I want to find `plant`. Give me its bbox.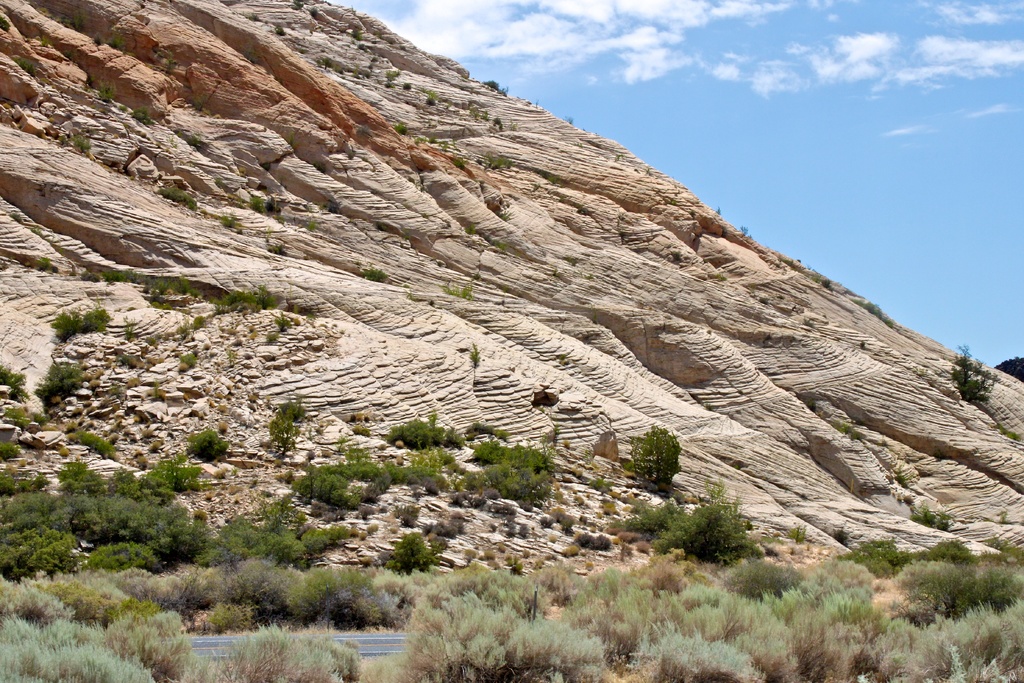
l=188, t=315, r=205, b=328.
